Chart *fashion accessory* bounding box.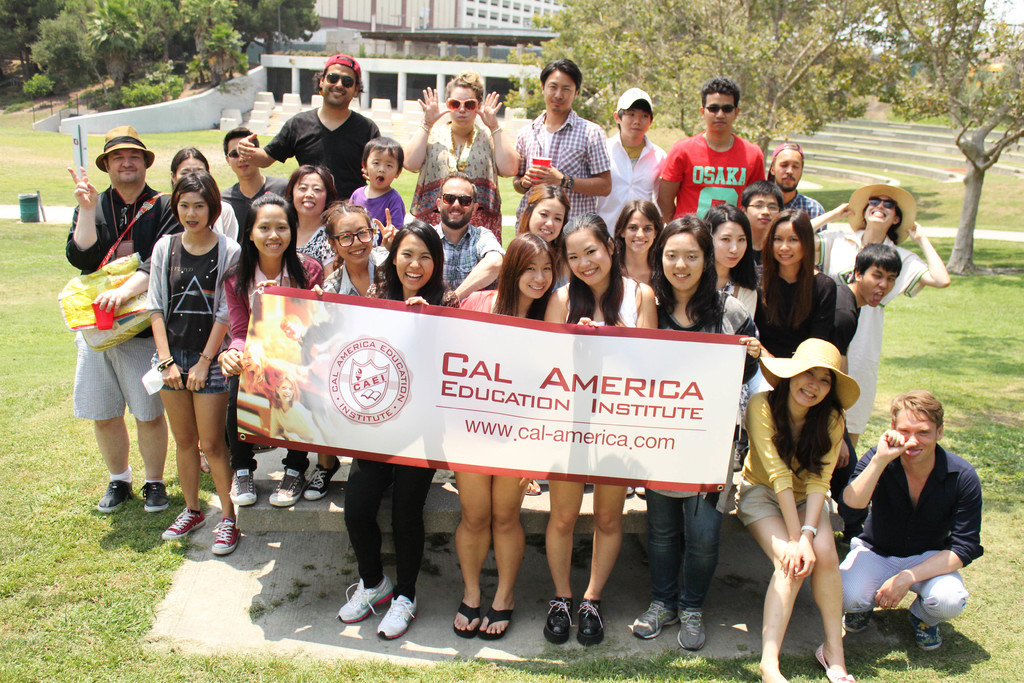
Charted: {"left": 443, "top": 97, "right": 481, "bottom": 114}.
